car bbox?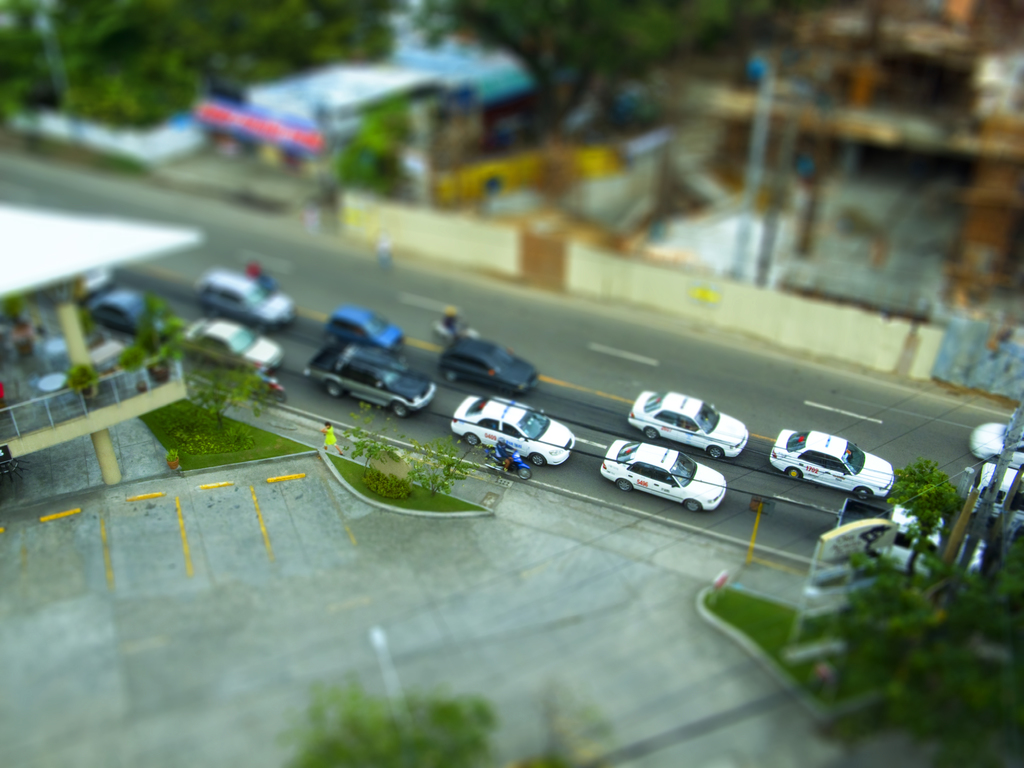
(970, 423, 1023, 474)
